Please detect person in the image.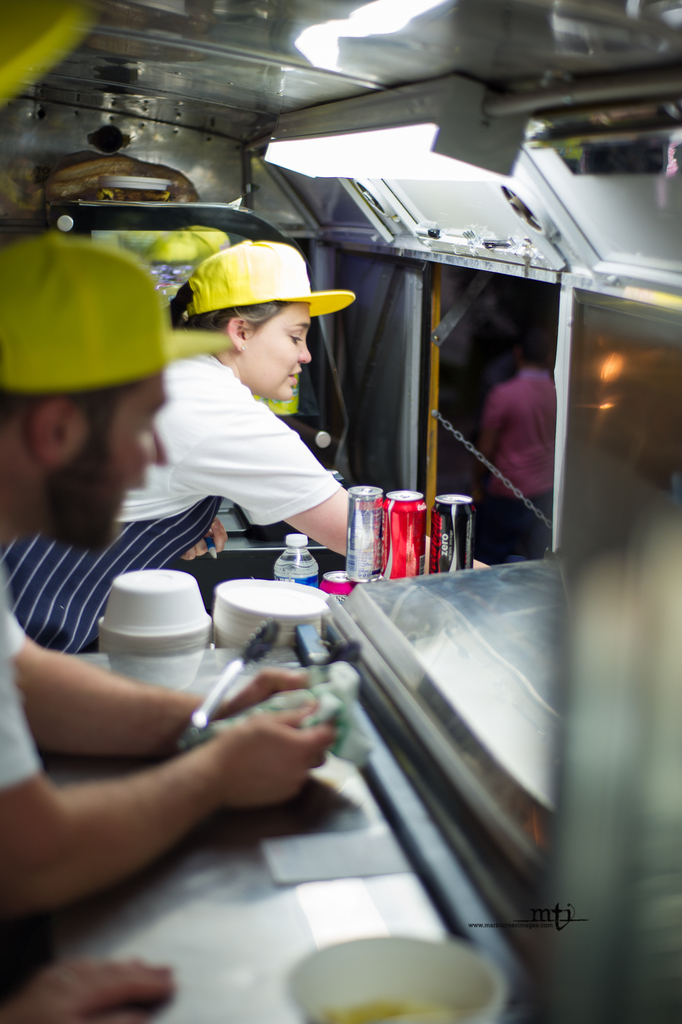
{"x1": 0, "y1": 243, "x2": 352, "y2": 650}.
